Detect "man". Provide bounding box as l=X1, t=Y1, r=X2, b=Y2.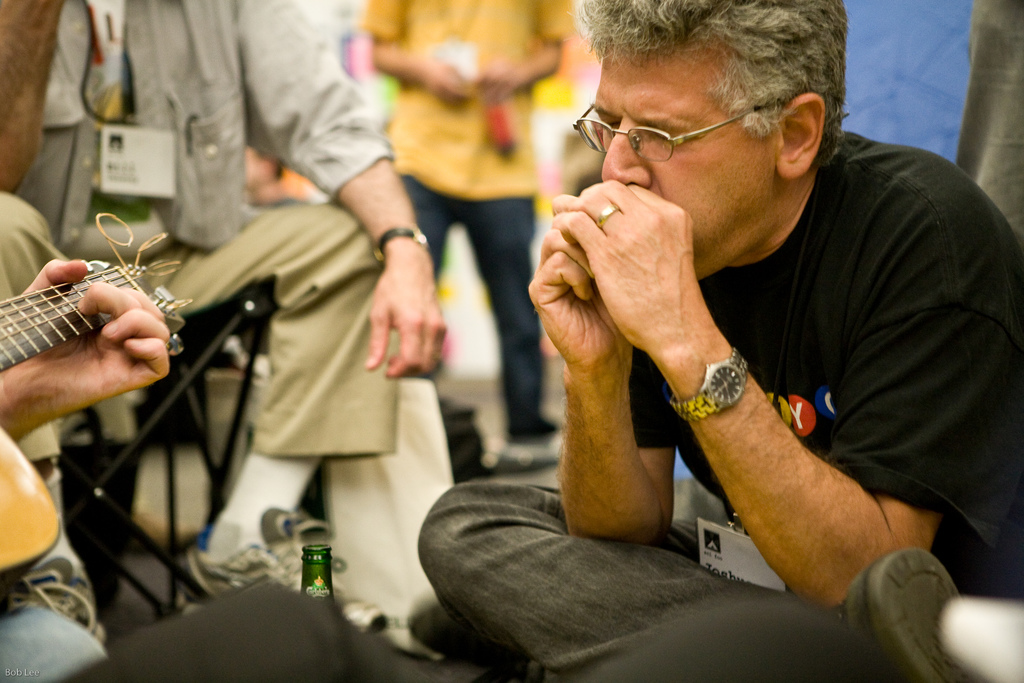
l=471, t=12, r=1023, b=641.
